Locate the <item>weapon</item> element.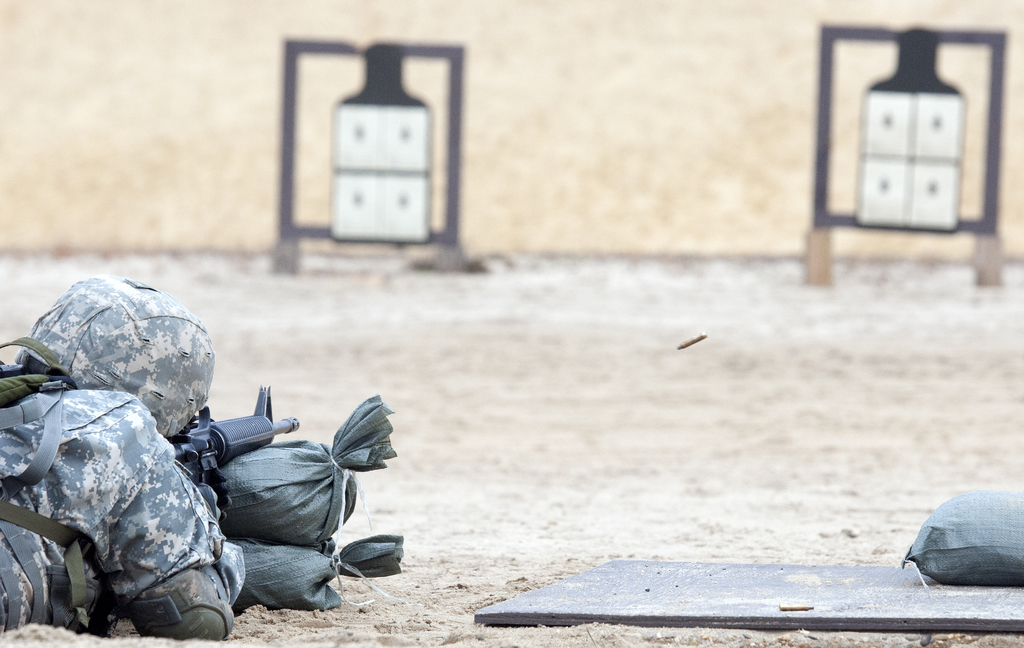
Element bbox: {"x1": 179, "y1": 401, "x2": 273, "y2": 504}.
